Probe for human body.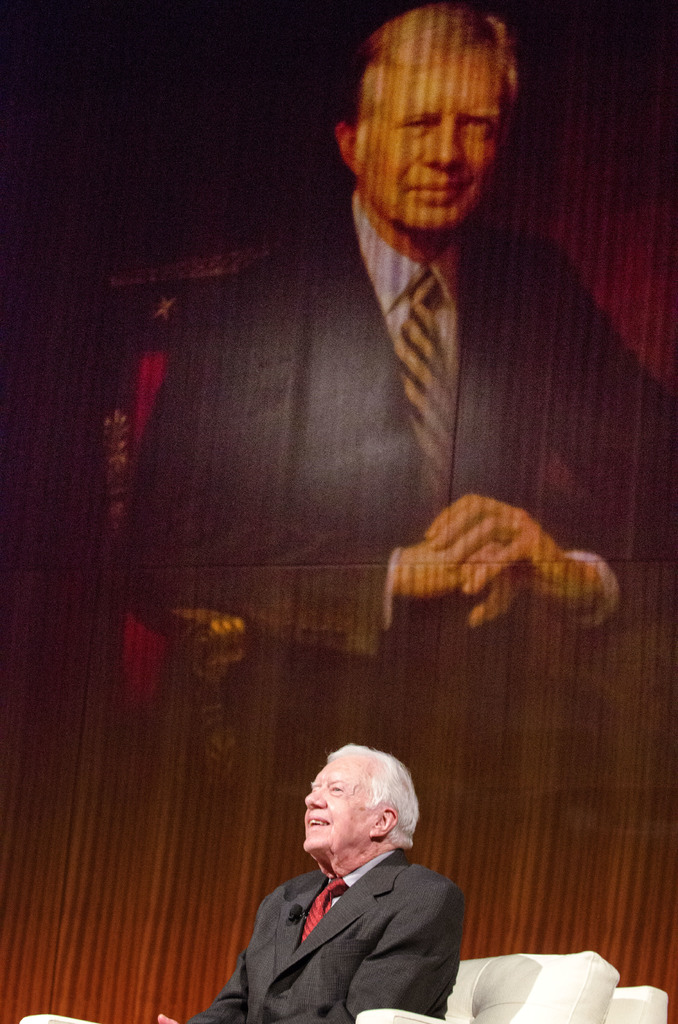
Probe result: 226,748,474,1021.
